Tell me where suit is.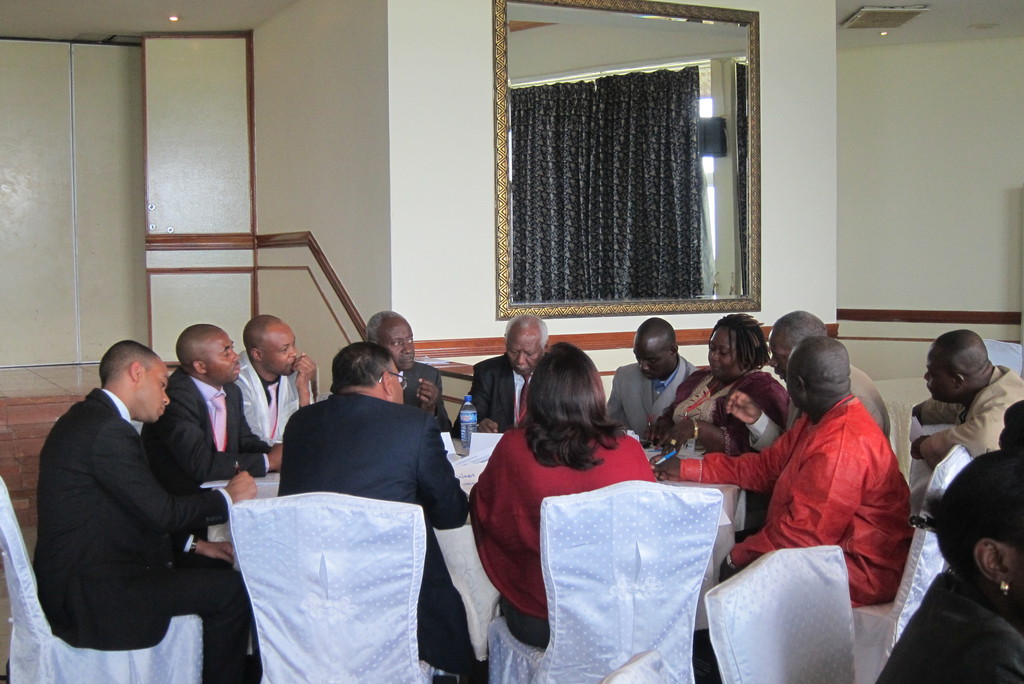
suit is at {"left": 273, "top": 387, "right": 476, "bottom": 683}.
